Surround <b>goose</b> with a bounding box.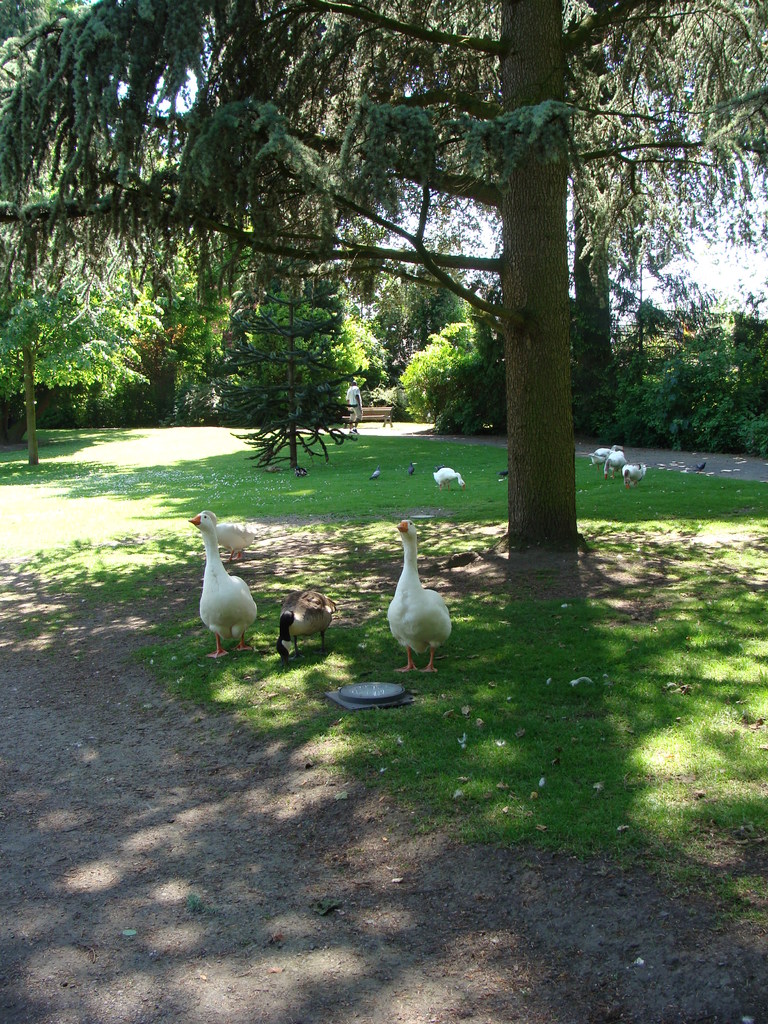
[left=386, top=519, right=456, bottom=676].
